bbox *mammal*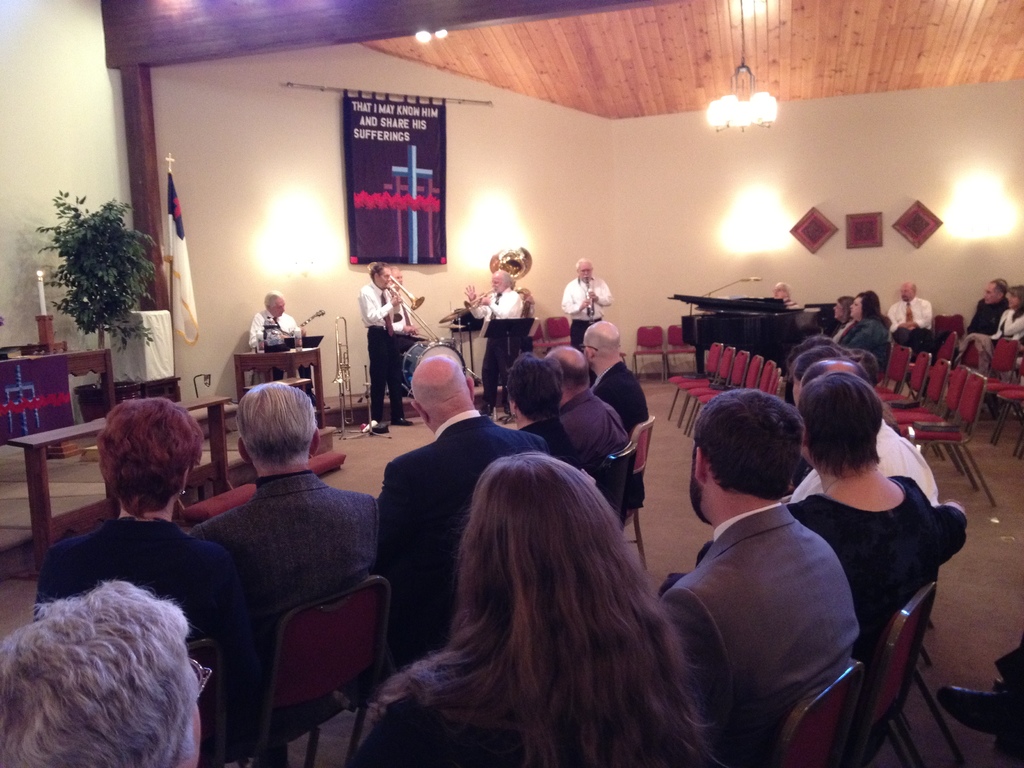
bbox(248, 287, 324, 404)
